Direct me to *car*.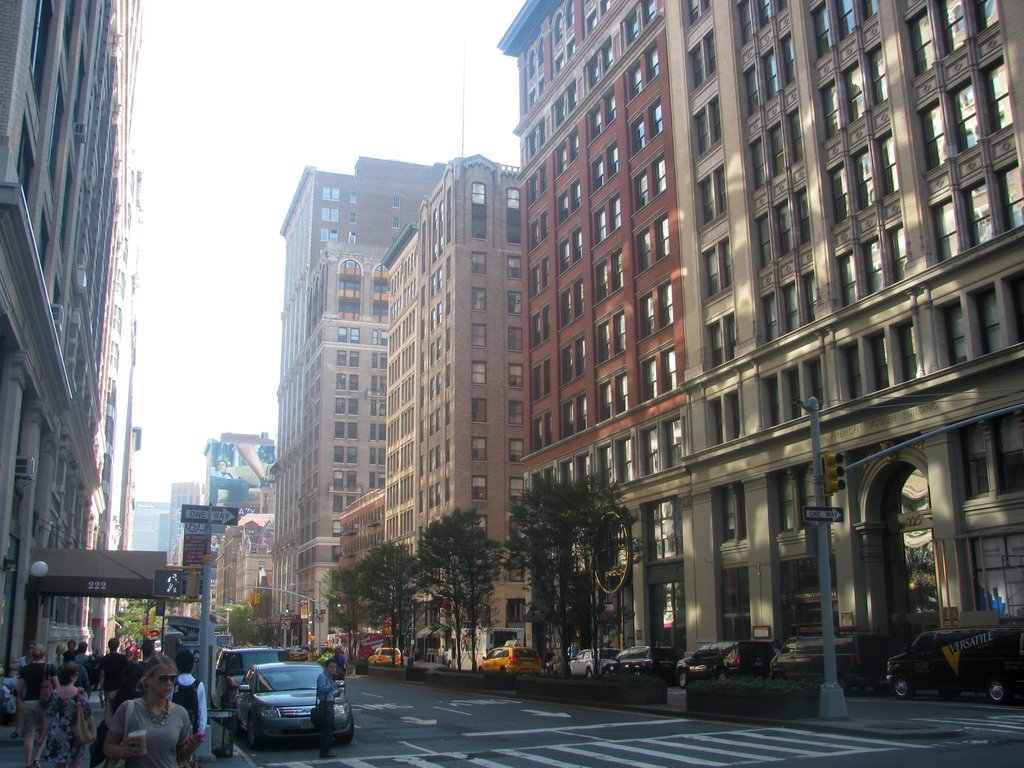
Direction: l=570, t=652, r=602, b=673.
